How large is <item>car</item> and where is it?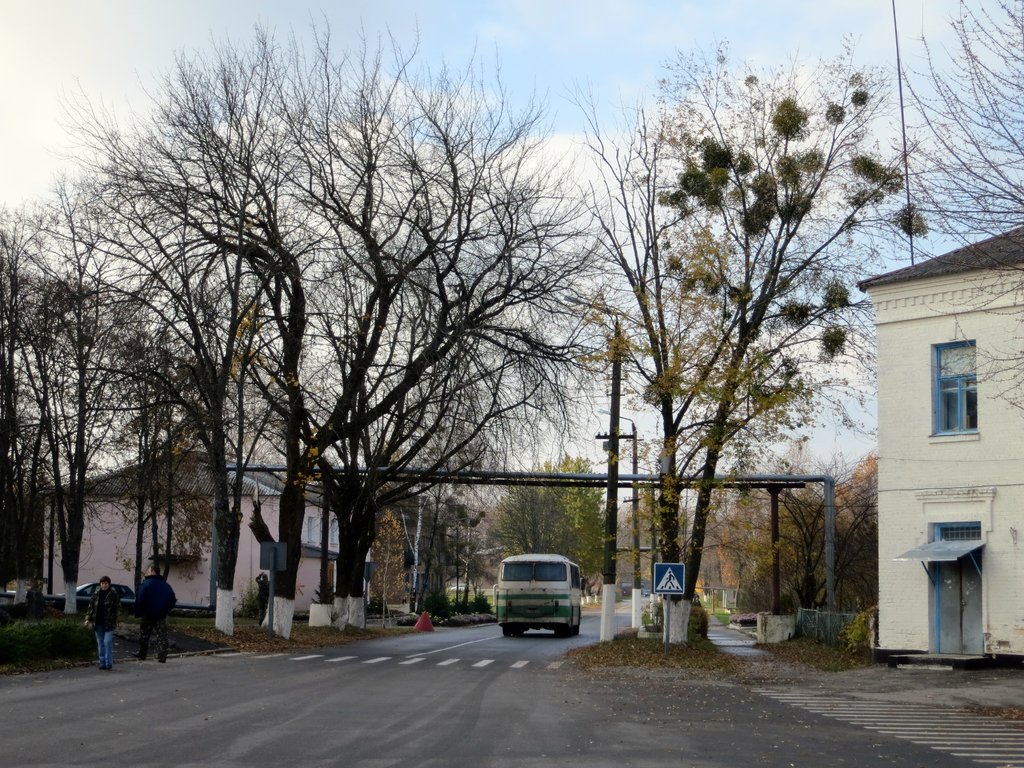
Bounding box: (x1=449, y1=584, x2=470, y2=593).
